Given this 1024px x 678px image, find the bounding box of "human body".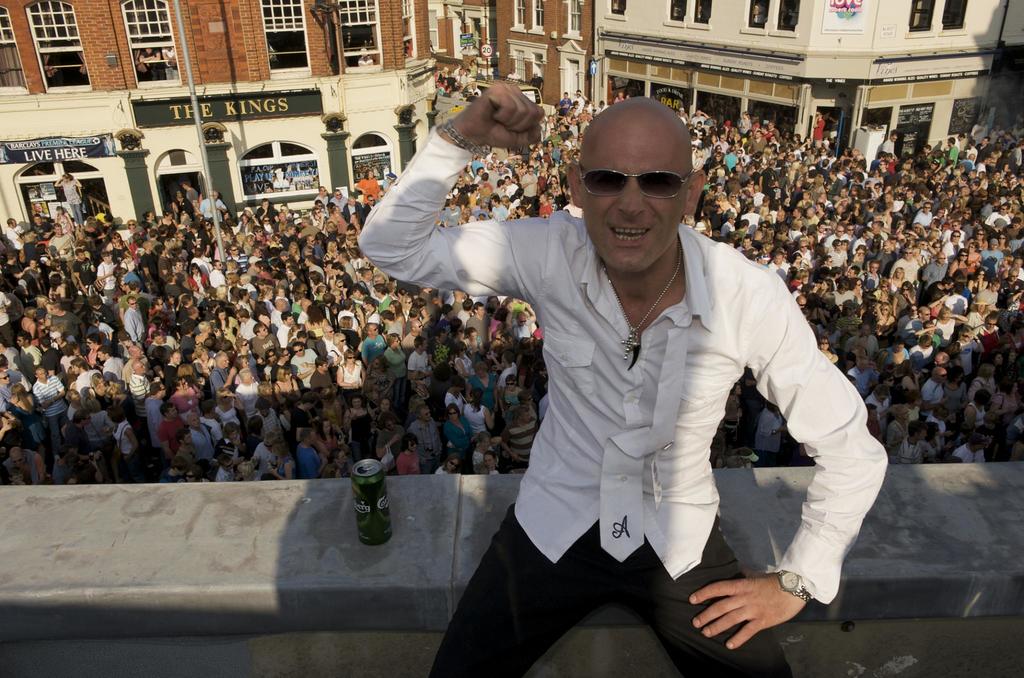
rect(394, 431, 417, 487).
